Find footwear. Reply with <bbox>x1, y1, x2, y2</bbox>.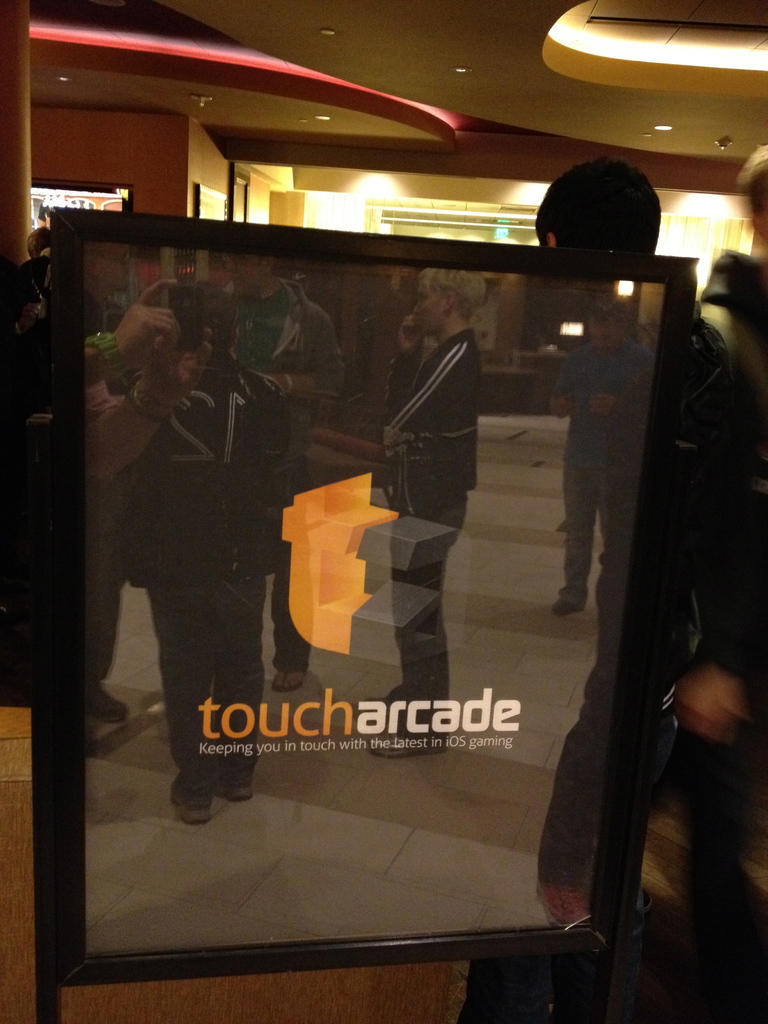
<bbox>548, 597, 578, 618</bbox>.
